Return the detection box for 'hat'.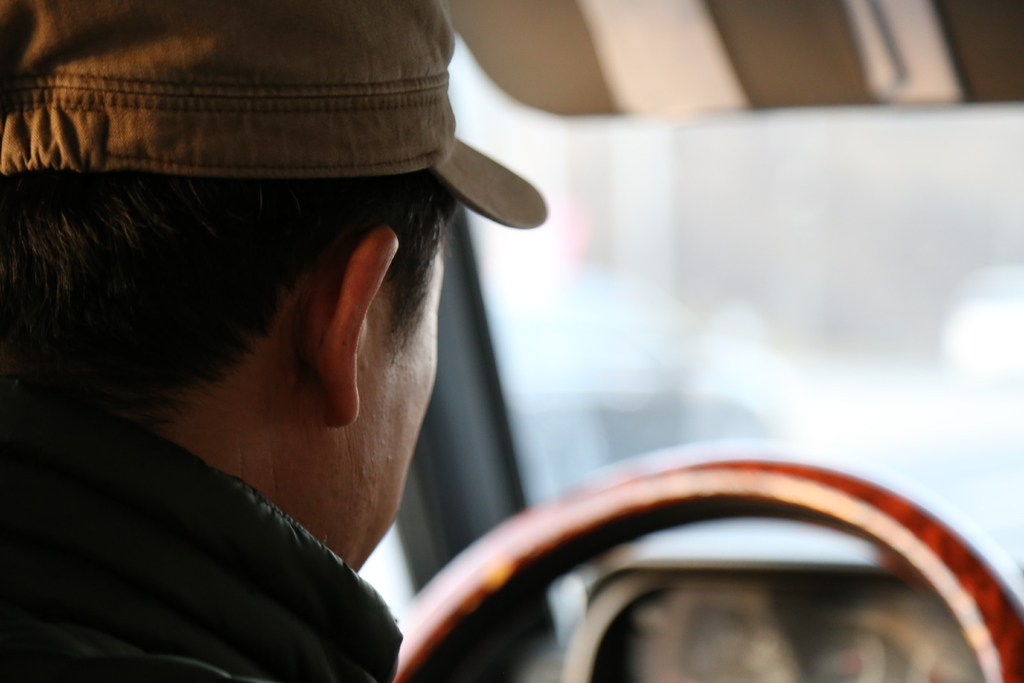
(0, 0, 550, 229).
